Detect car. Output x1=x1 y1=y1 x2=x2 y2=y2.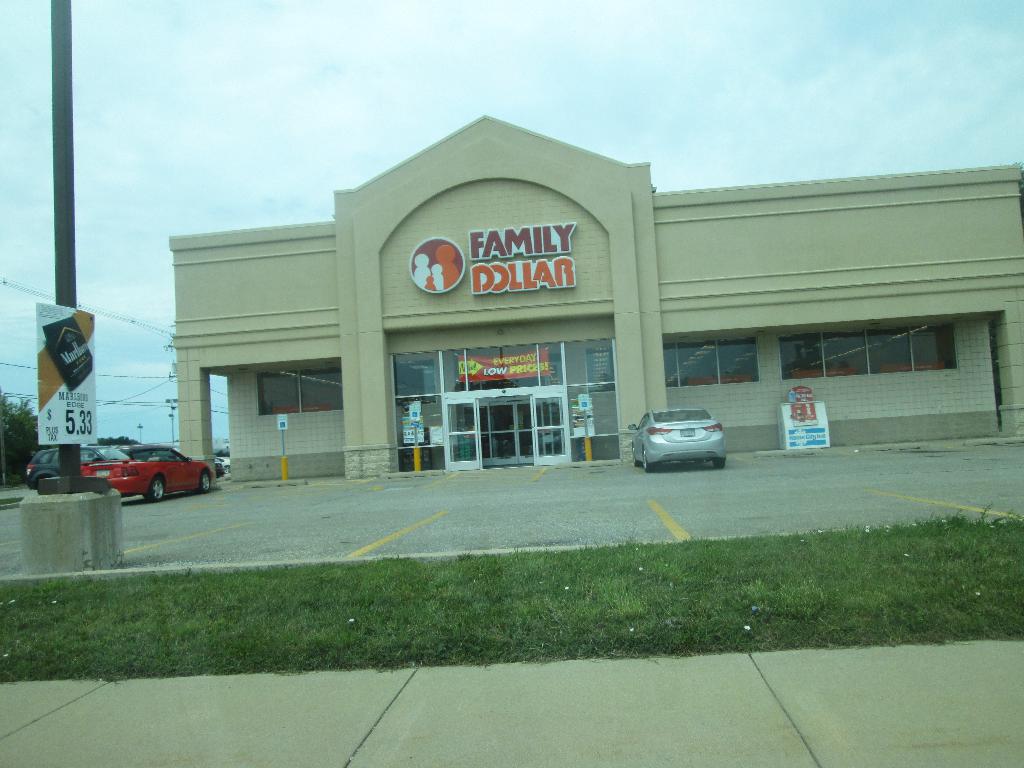
x1=22 y1=442 x2=130 y2=491.
